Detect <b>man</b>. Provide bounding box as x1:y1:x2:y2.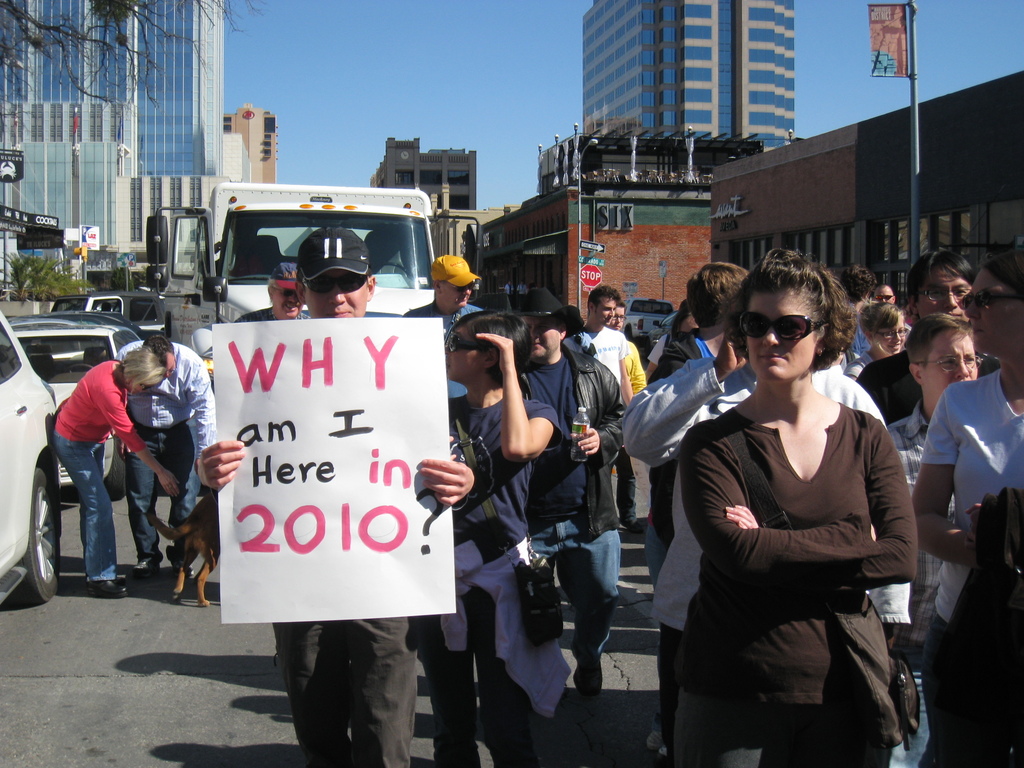
851:284:913:353.
